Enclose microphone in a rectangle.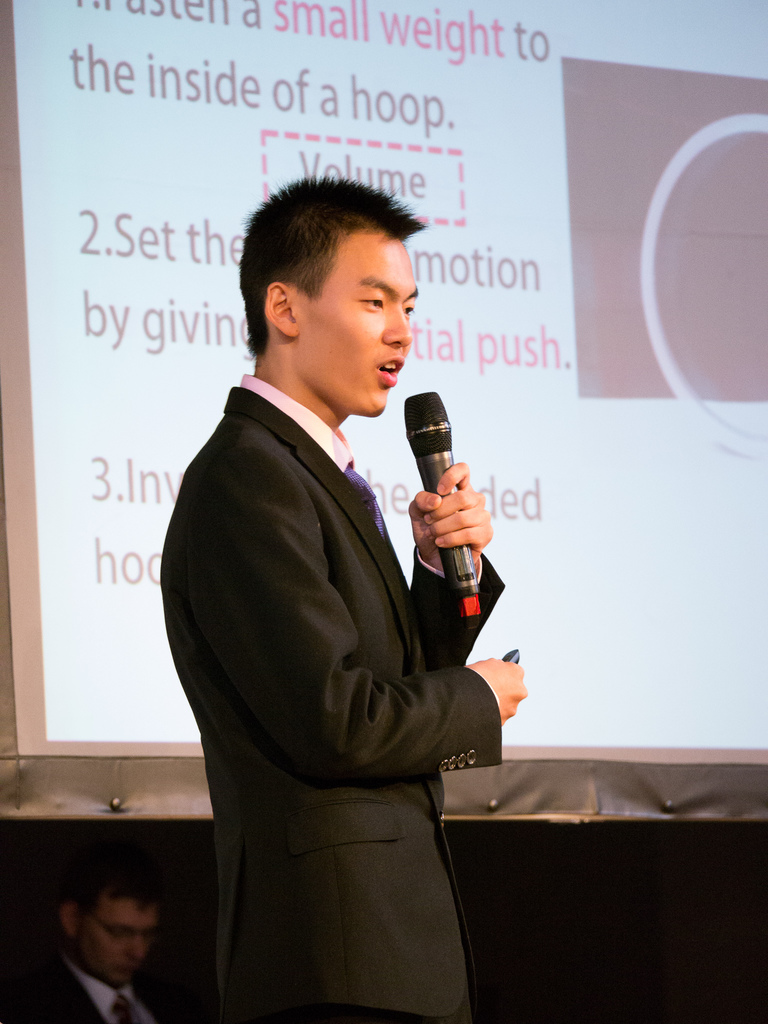
[x1=390, y1=406, x2=508, y2=627].
